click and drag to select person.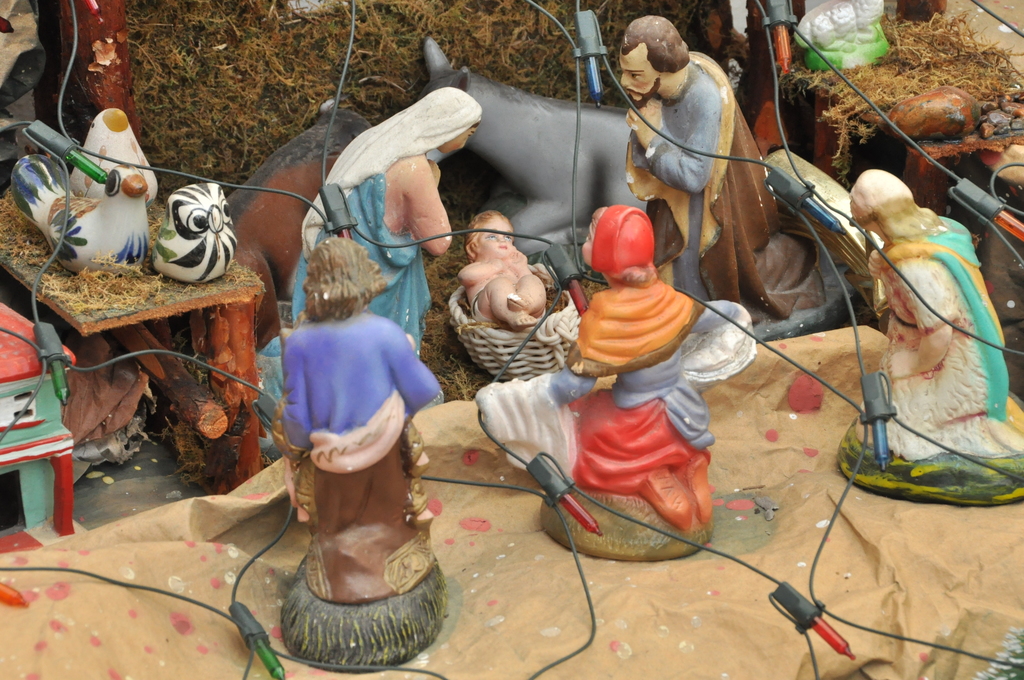
Selection: [477, 195, 763, 533].
